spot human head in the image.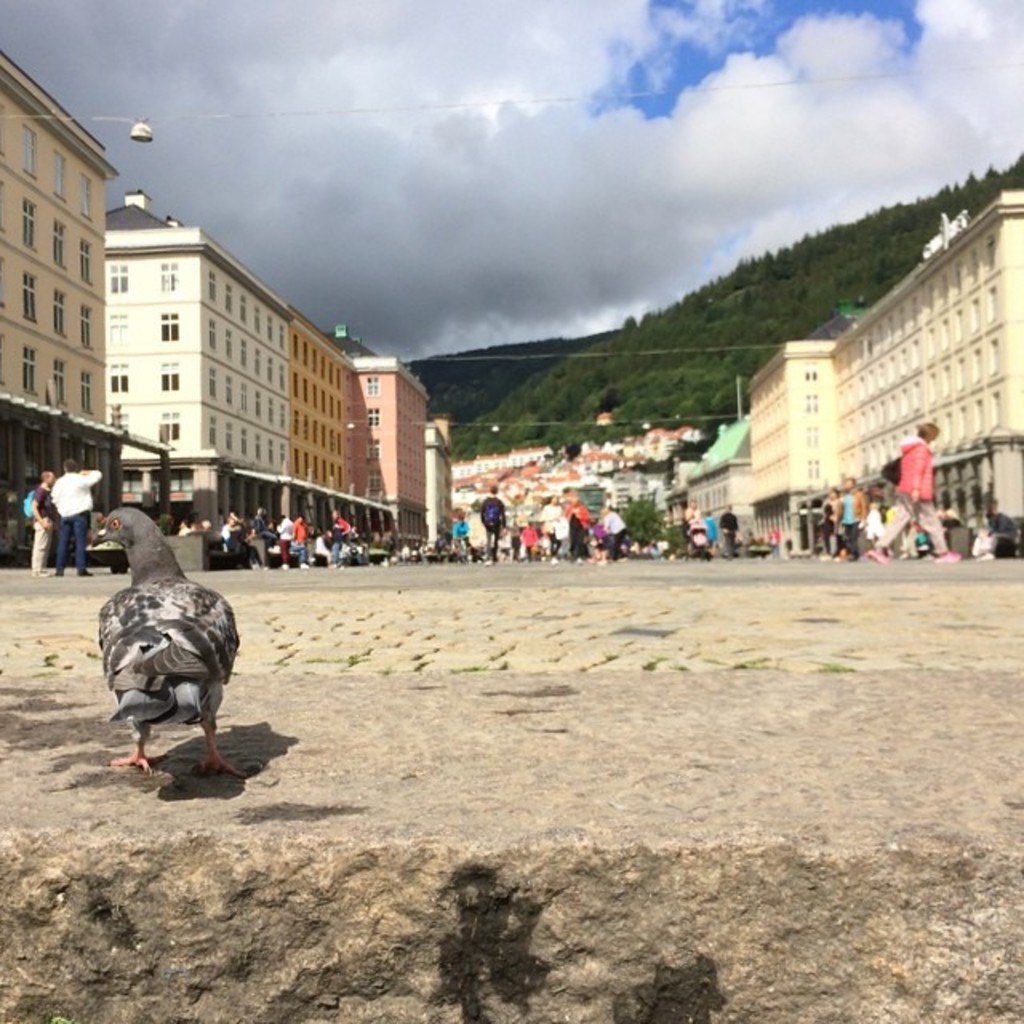
human head found at [907, 414, 947, 451].
